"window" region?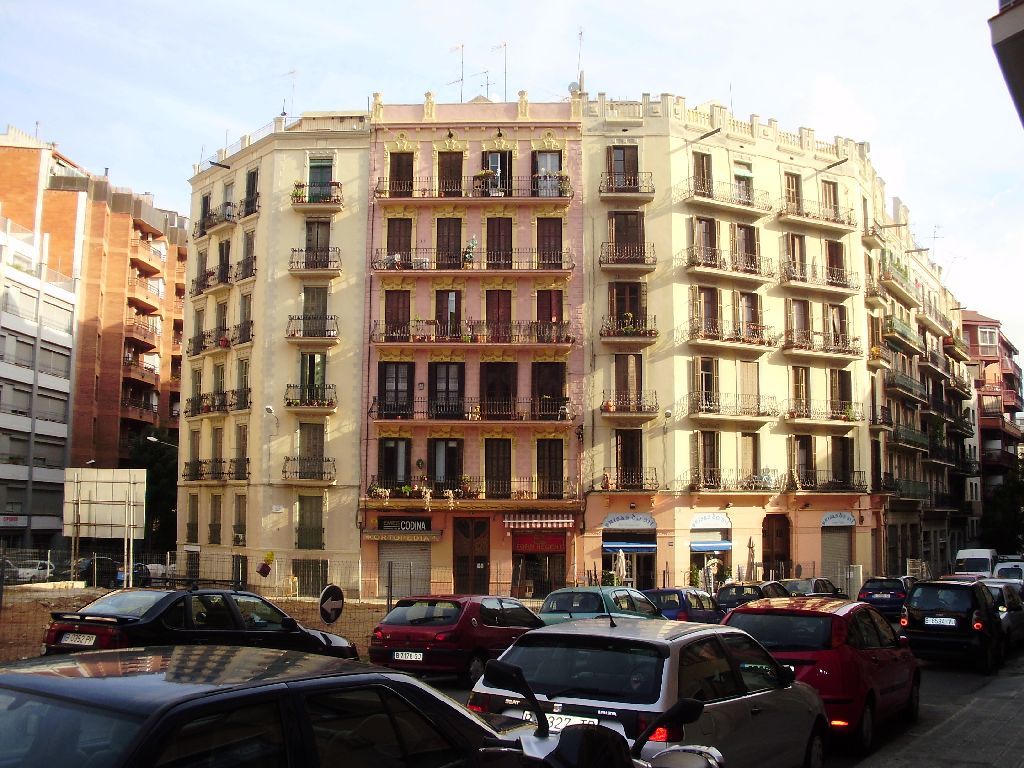
box(292, 559, 332, 595)
